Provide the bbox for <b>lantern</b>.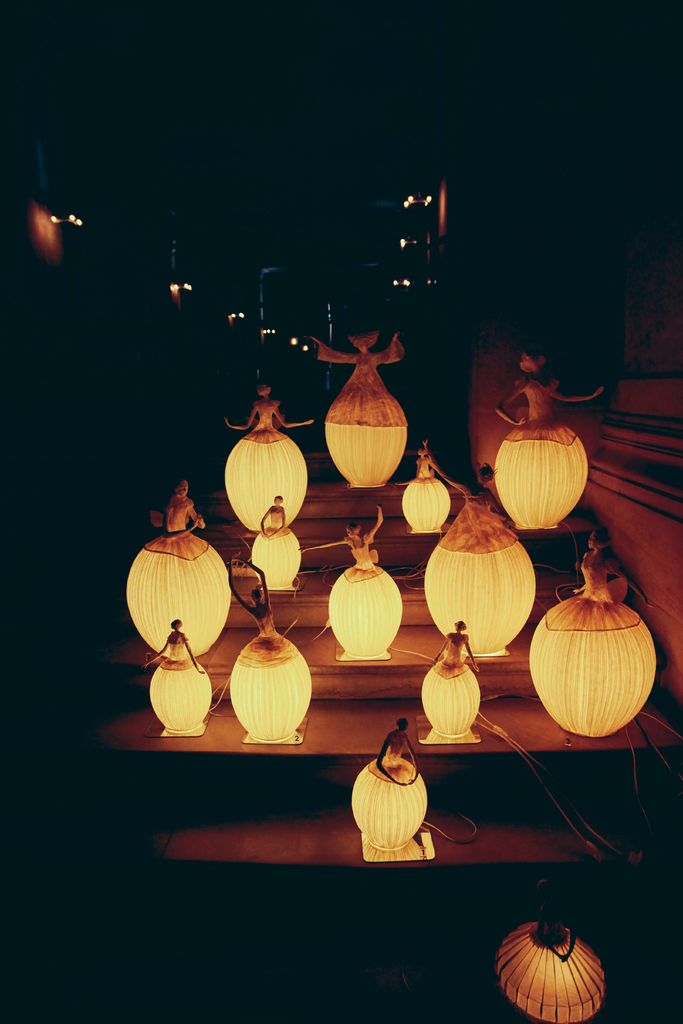
{"x1": 137, "y1": 622, "x2": 211, "y2": 734}.
